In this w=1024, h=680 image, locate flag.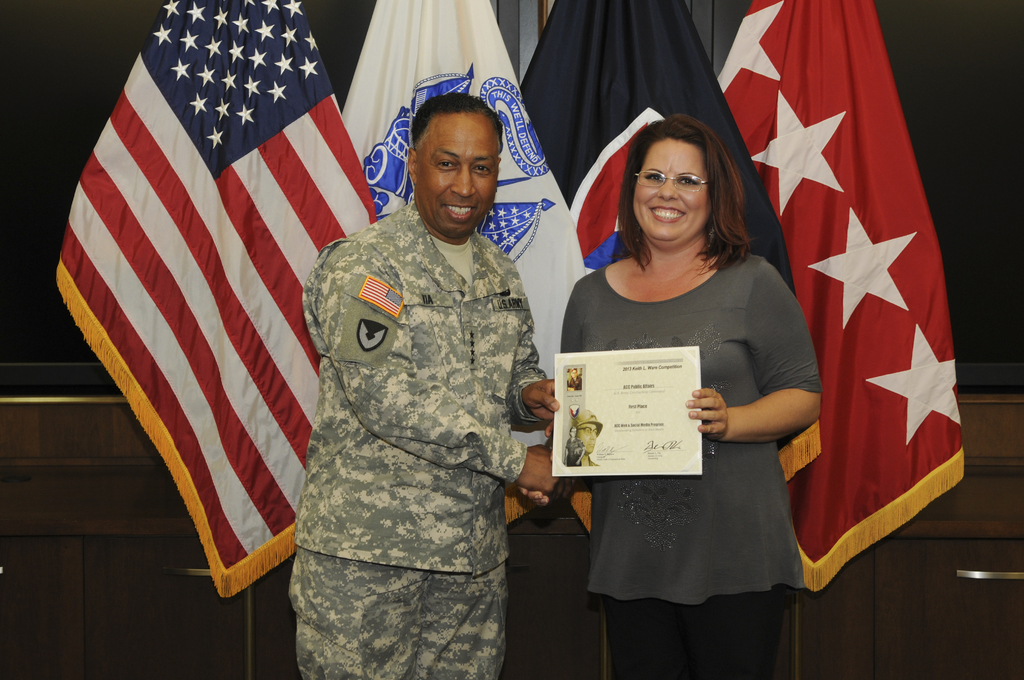
Bounding box: (x1=709, y1=1, x2=964, y2=597).
